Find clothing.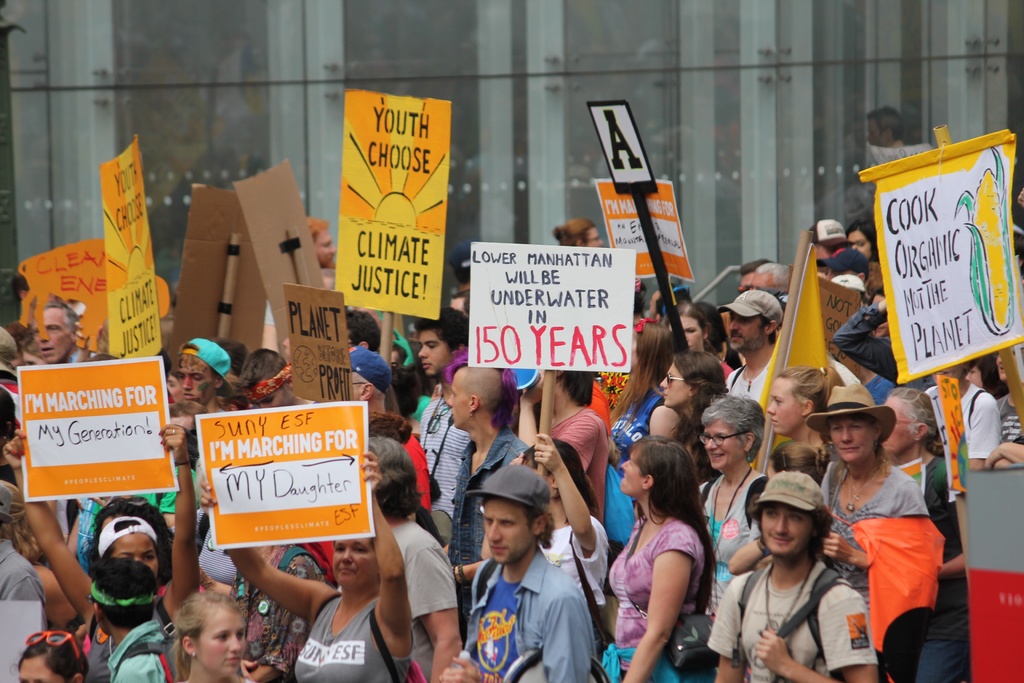
[x1=102, y1=617, x2=173, y2=682].
